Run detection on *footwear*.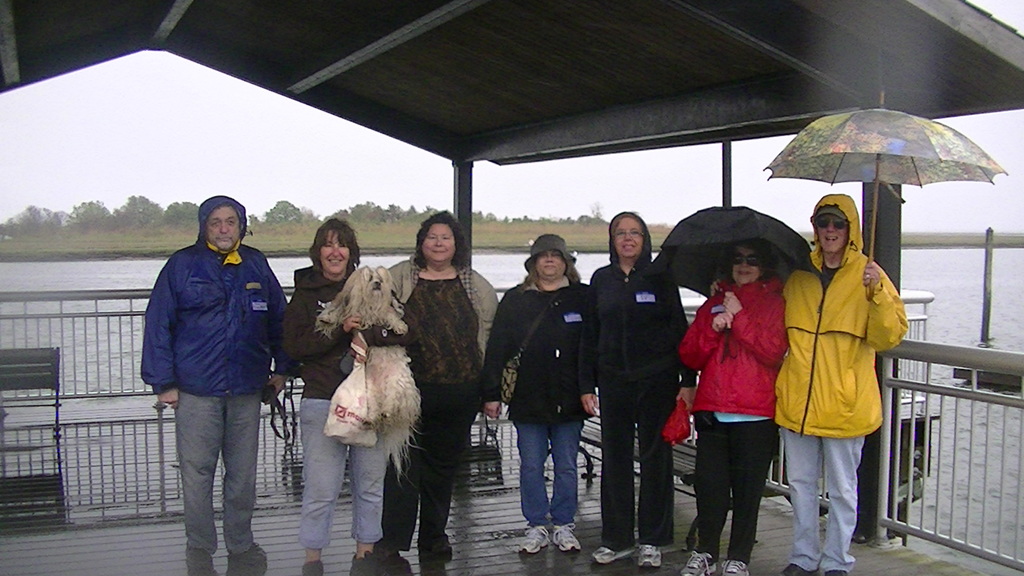
Result: select_region(518, 524, 556, 554).
